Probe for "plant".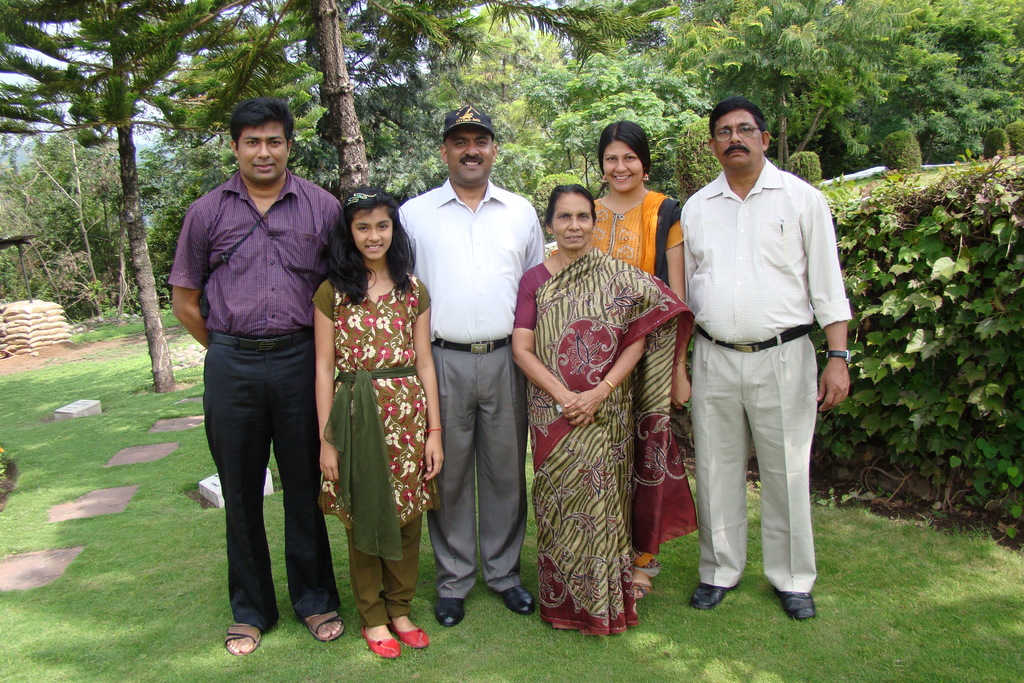
Probe result: bbox=[781, 152, 824, 183].
